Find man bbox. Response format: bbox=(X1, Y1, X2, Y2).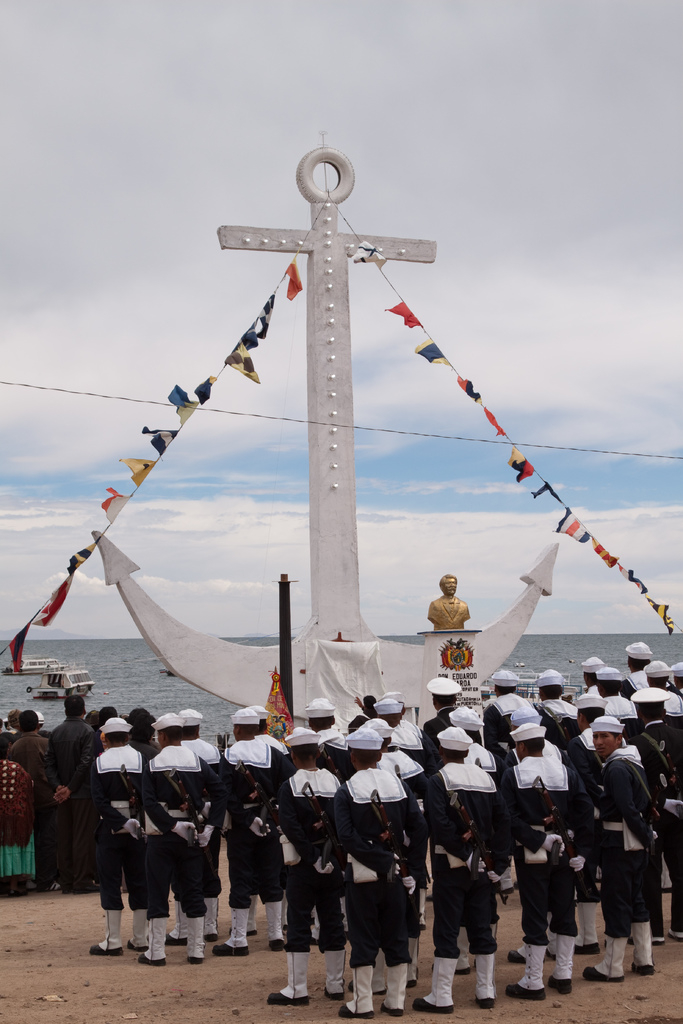
bbox=(39, 692, 102, 895).
